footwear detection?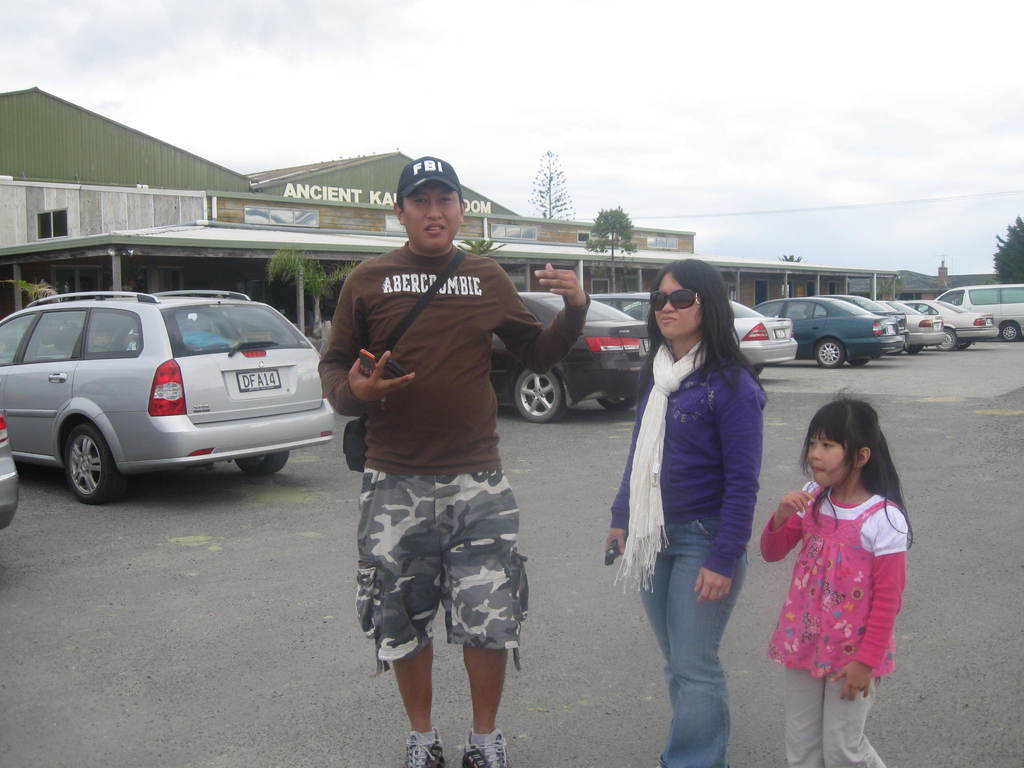
{"x1": 456, "y1": 725, "x2": 515, "y2": 767}
